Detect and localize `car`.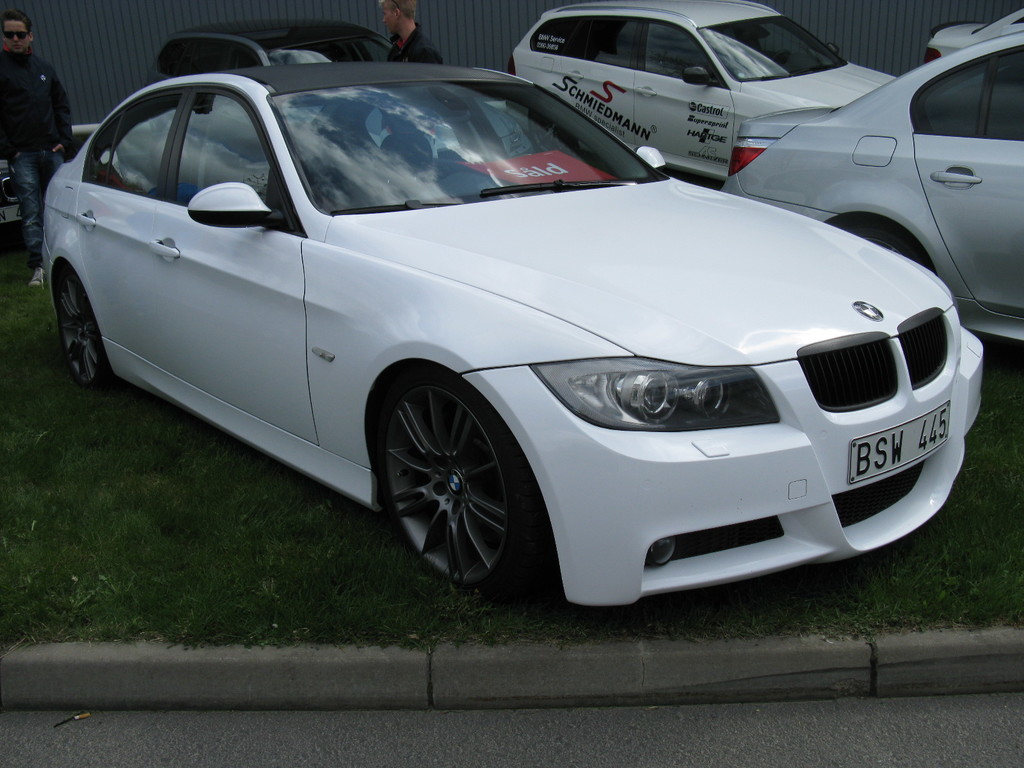
Localized at [149, 16, 403, 94].
